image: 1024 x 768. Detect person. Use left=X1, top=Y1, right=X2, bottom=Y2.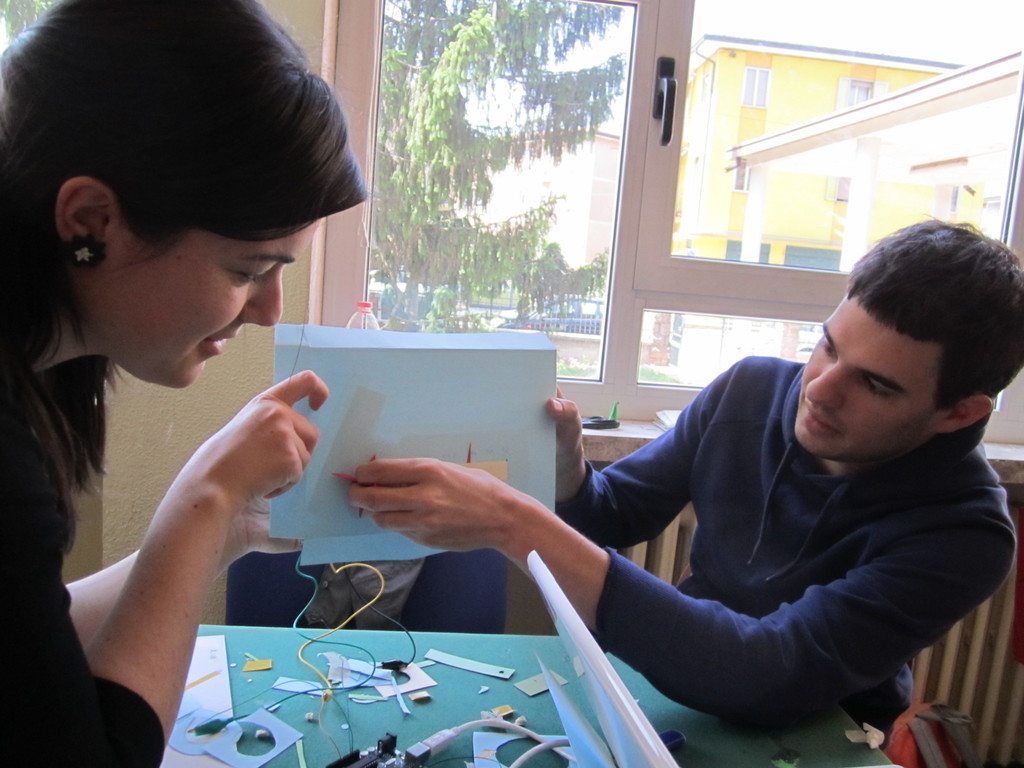
left=0, top=0, right=367, bottom=767.
